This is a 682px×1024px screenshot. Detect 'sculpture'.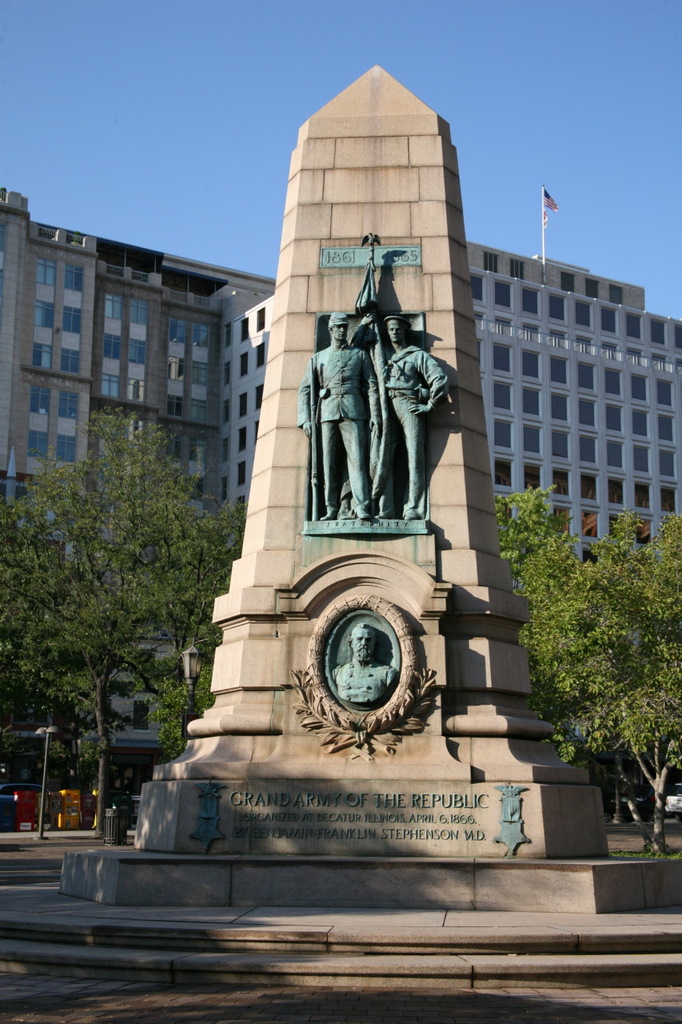
(x1=330, y1=621, x2=394, y2=709).
